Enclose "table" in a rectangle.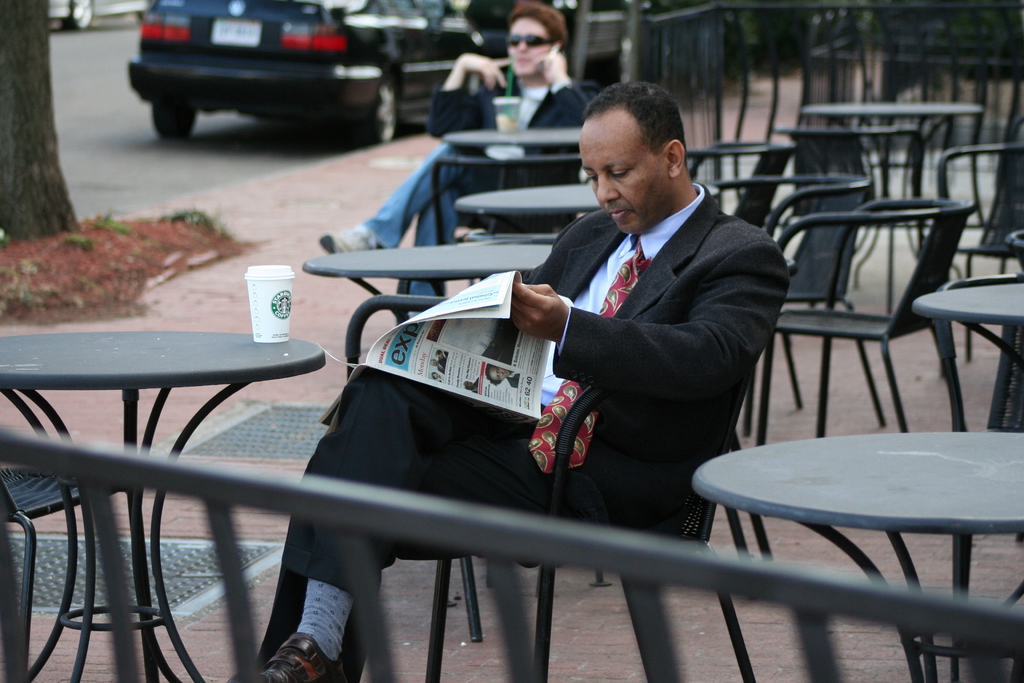
BBox(694, 427, 1023, 682).
